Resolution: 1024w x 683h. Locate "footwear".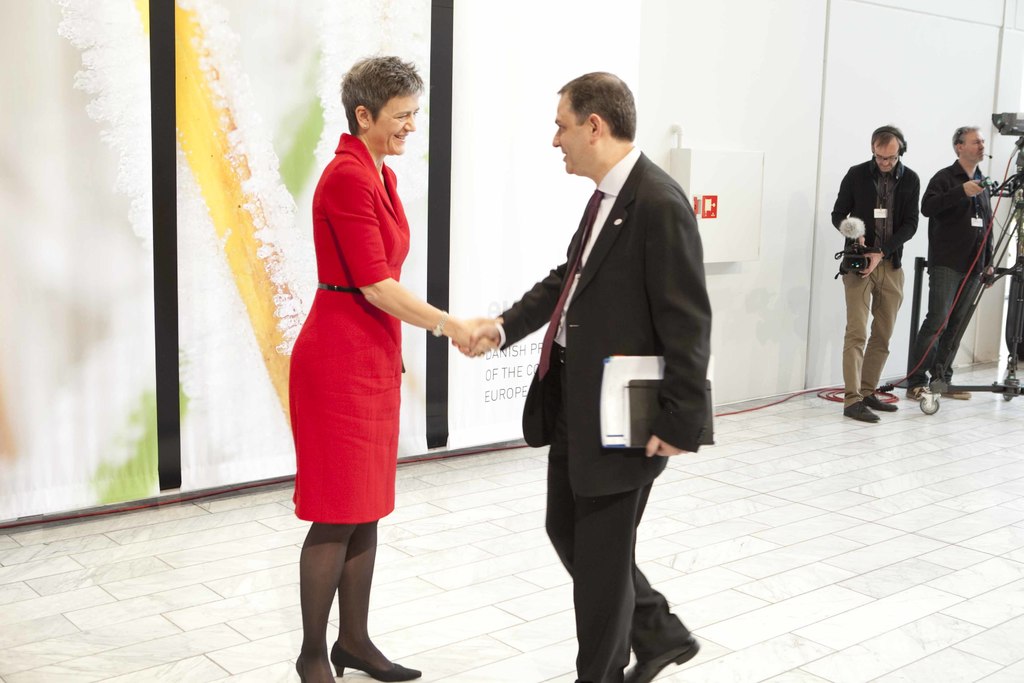
BBox(904, 384, 940, 400).
